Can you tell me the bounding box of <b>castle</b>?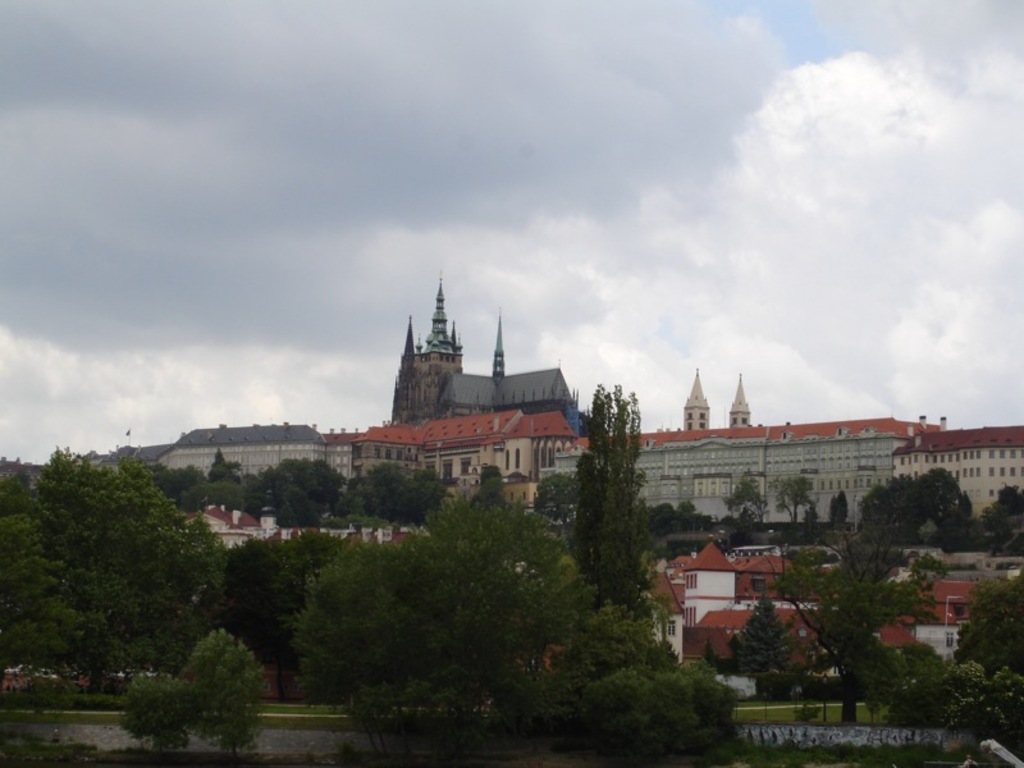
select_region(384, 266, 467, 421).
